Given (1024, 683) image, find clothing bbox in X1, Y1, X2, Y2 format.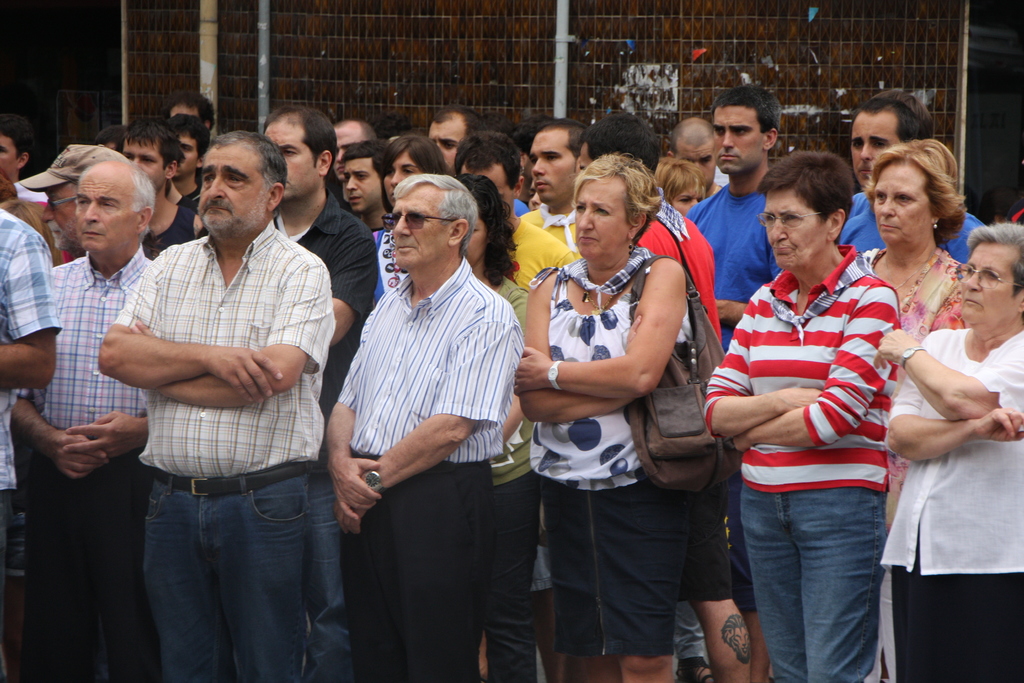
499, 203, 587, 294.
